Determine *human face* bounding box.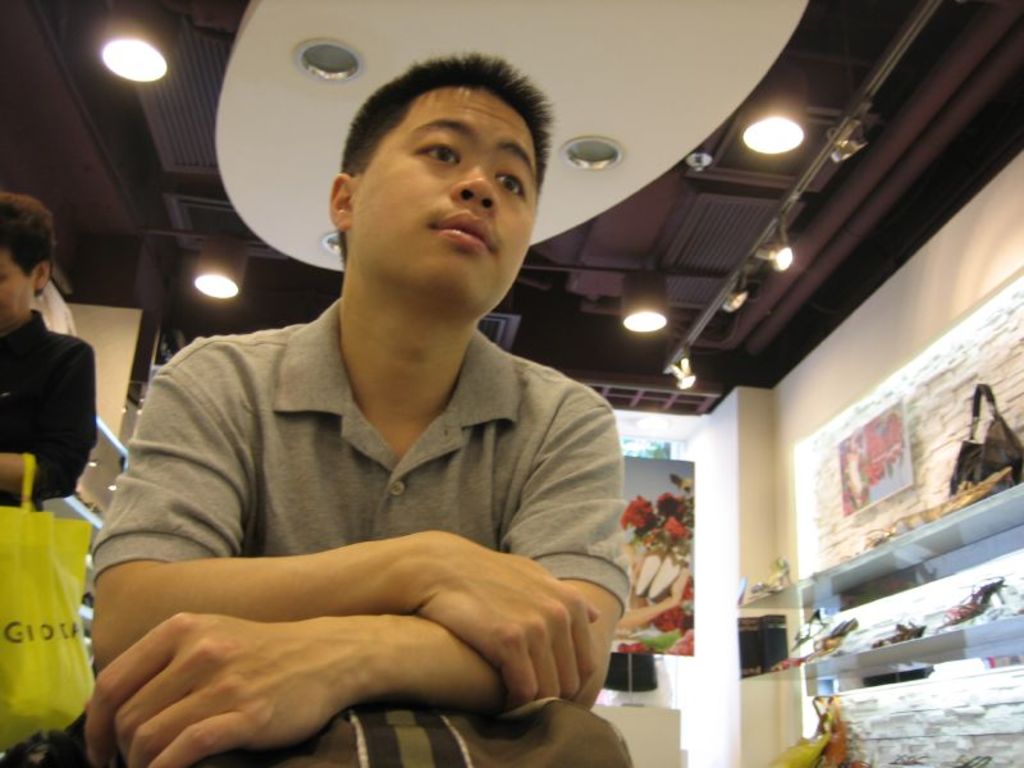
Determined: rect(352, 82, 536, 310).
